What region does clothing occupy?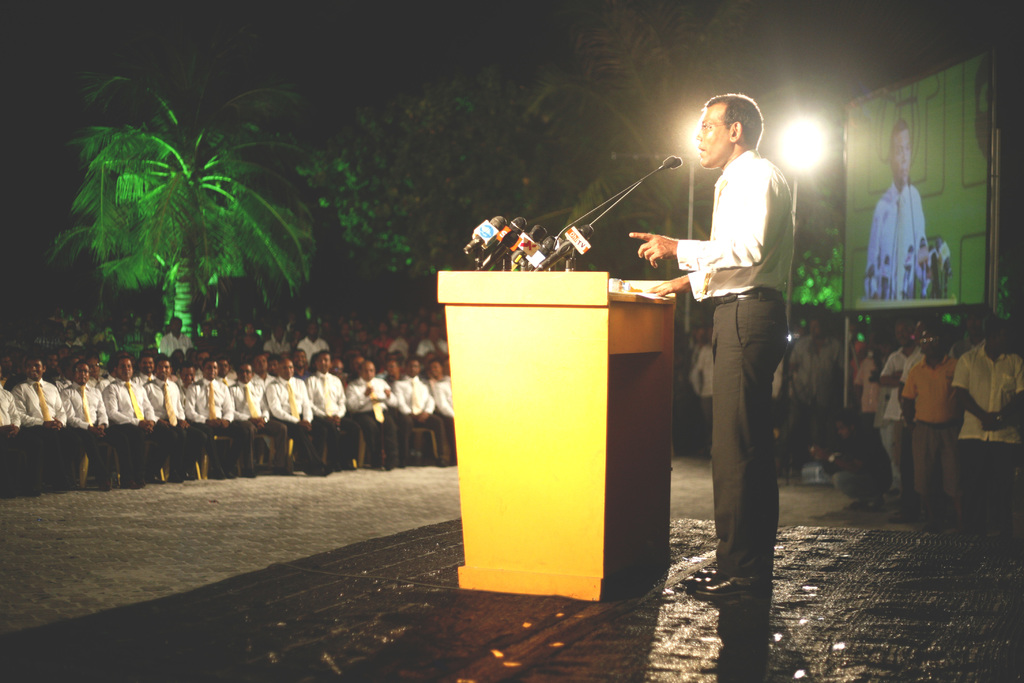
{"left": 674, "top": 147, "right": 797, "bottom": 580}.
